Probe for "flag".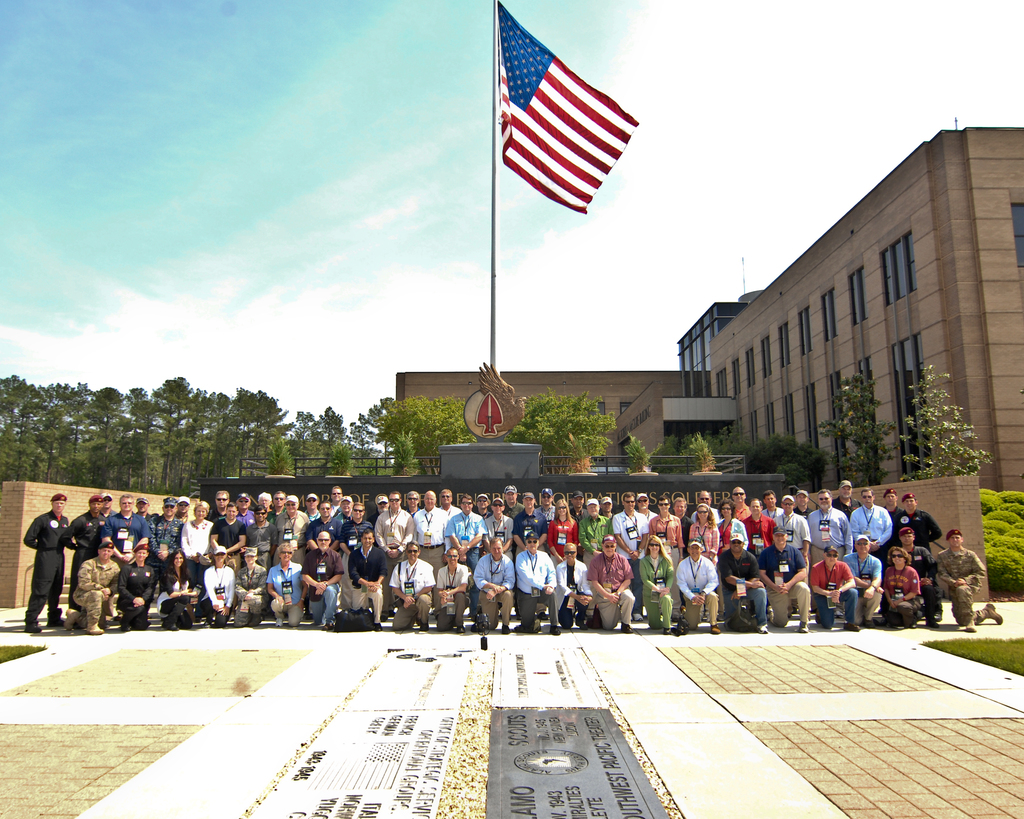
Probe result: [x1=497, y1=0, x2=644, y2=212].
